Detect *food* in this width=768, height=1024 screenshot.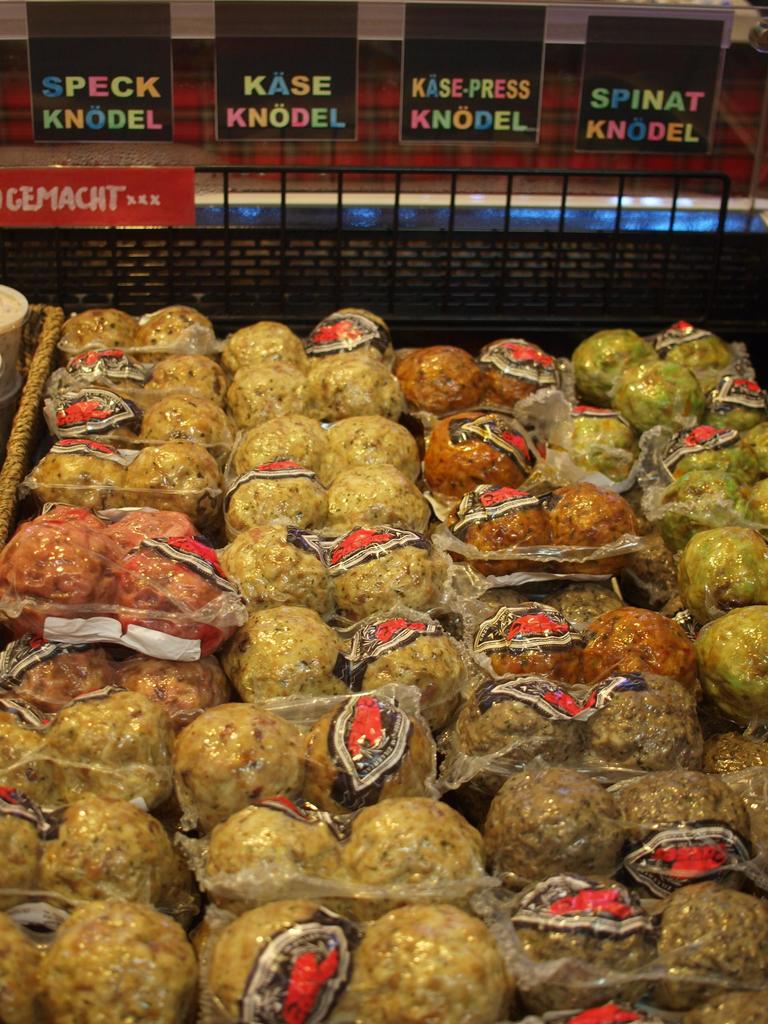
Detection: BBox(137, 301, 219, 371).
